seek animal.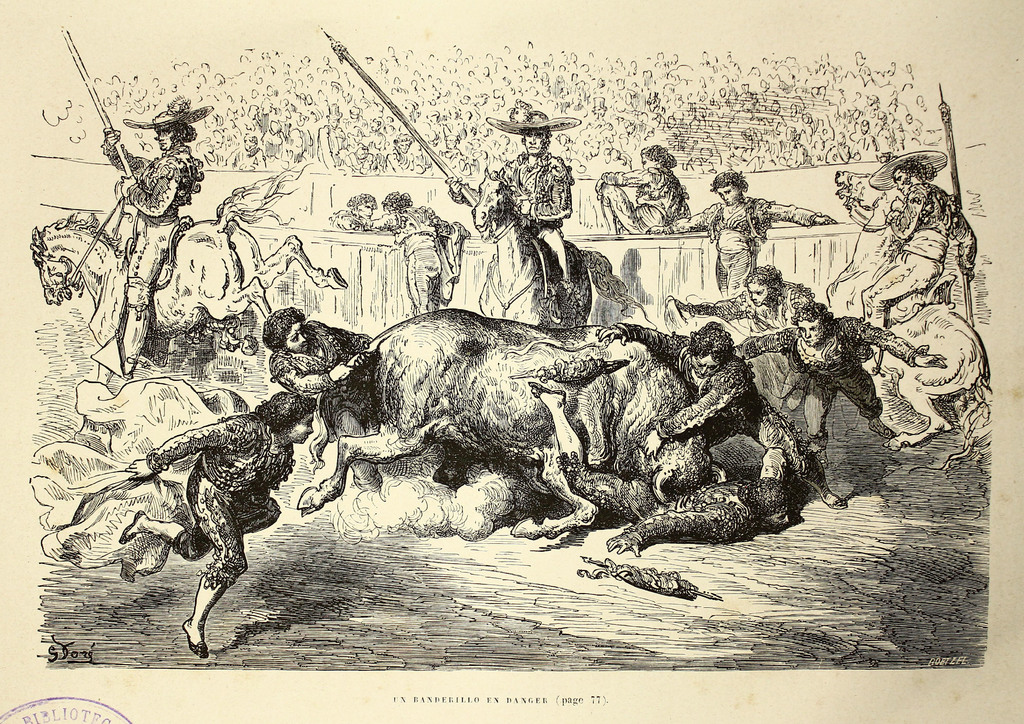
bbox=(473, 172, 657, 329).
